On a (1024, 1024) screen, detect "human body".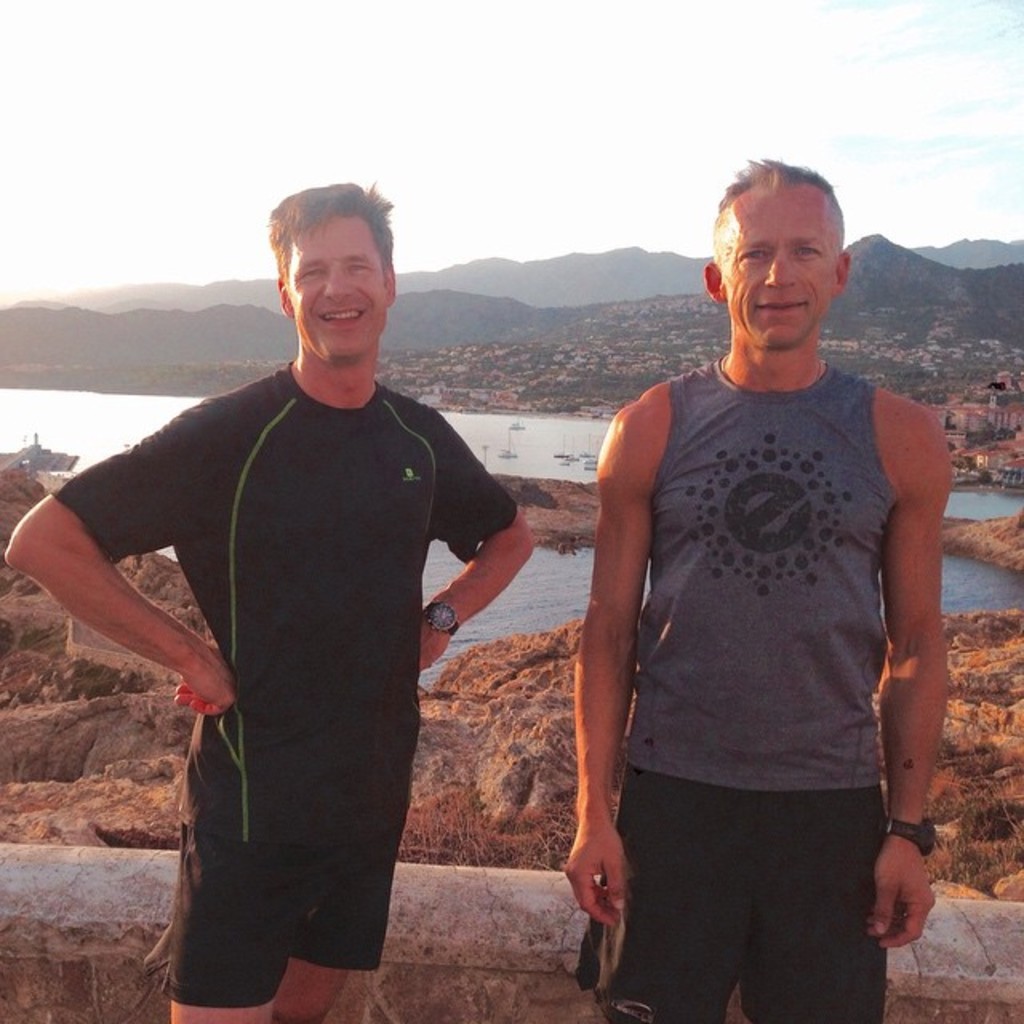
[563, 154, 970, 1023].
